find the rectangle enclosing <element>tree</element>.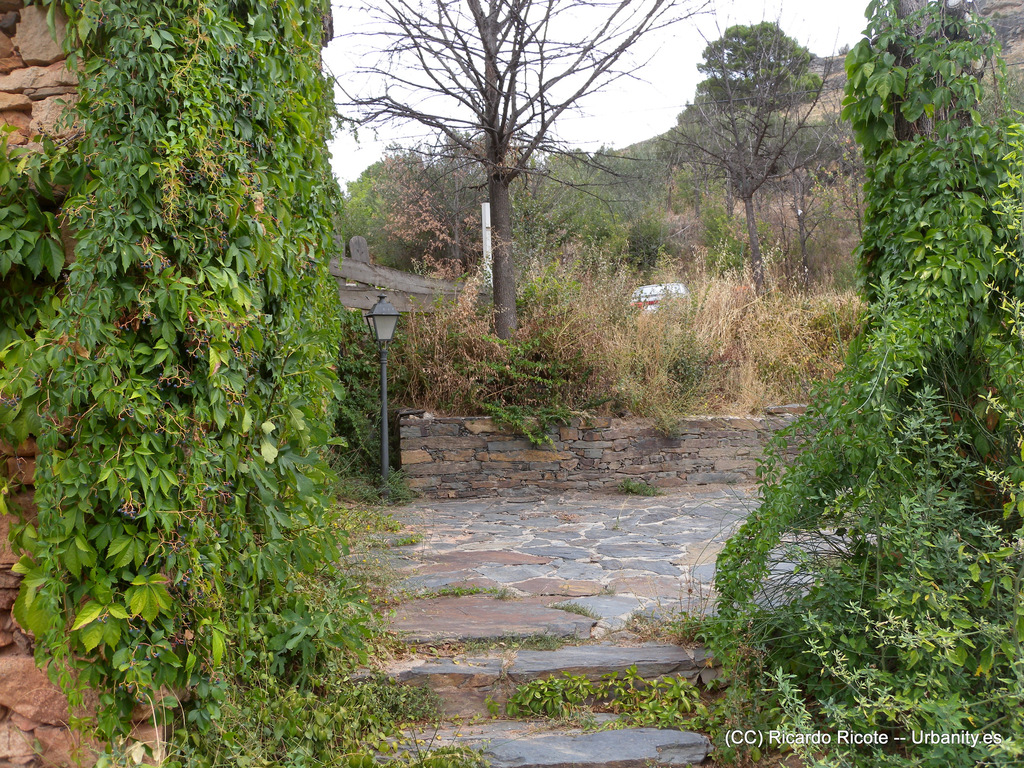
[346,6,657,350].
